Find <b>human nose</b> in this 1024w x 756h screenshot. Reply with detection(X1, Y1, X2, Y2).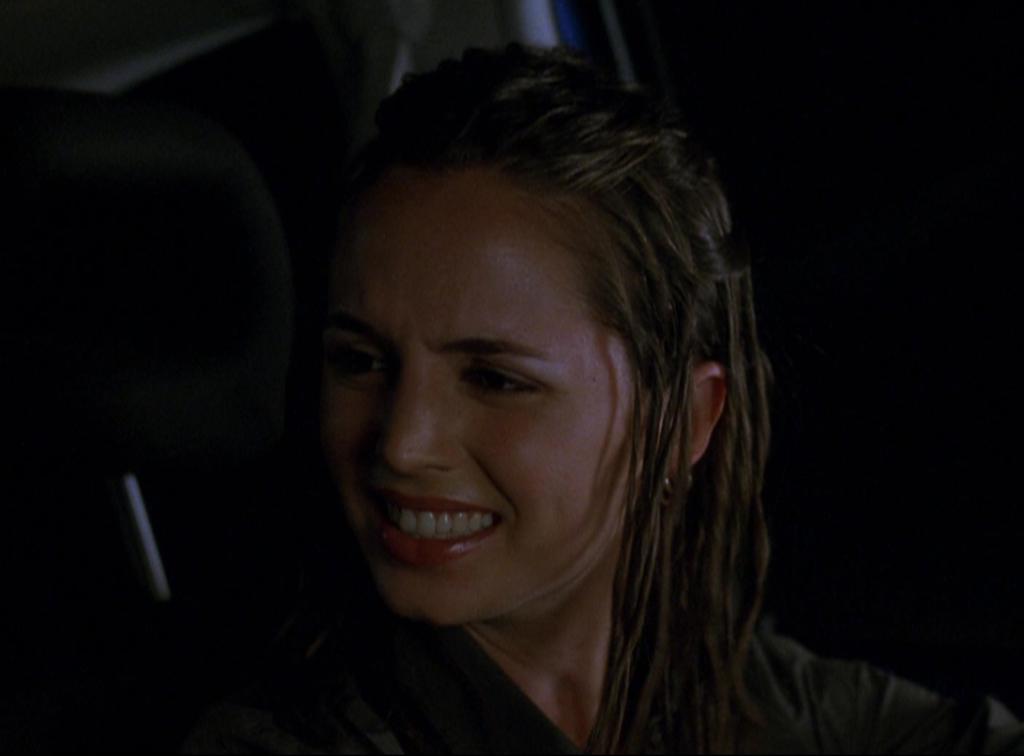
detection(383, 355, 463, 476).
